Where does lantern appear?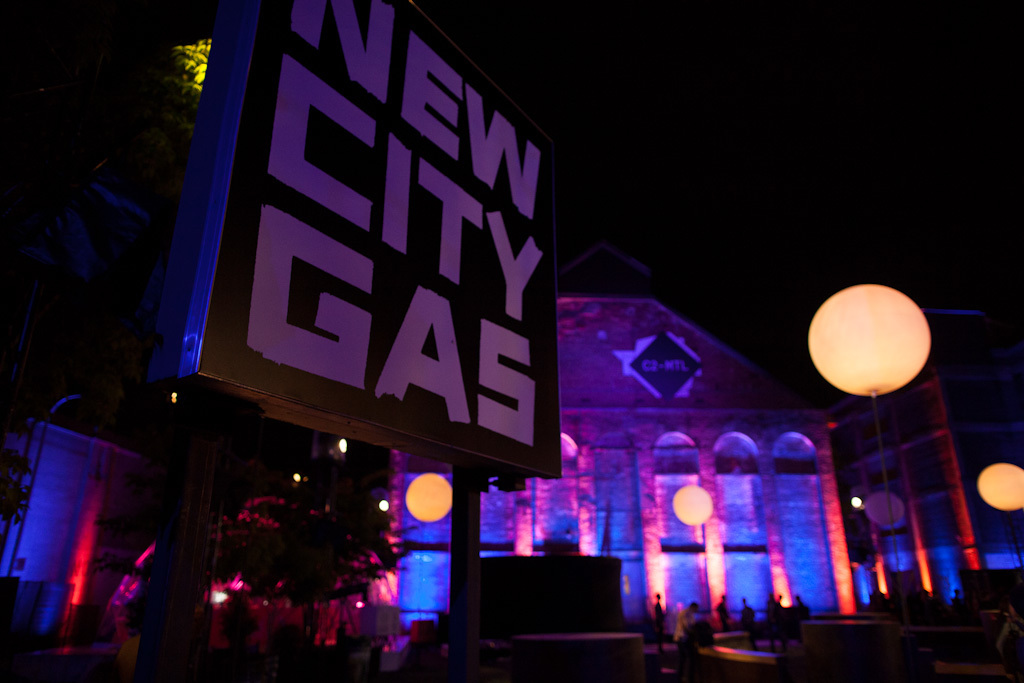
Appears at [408,473,453,518].
